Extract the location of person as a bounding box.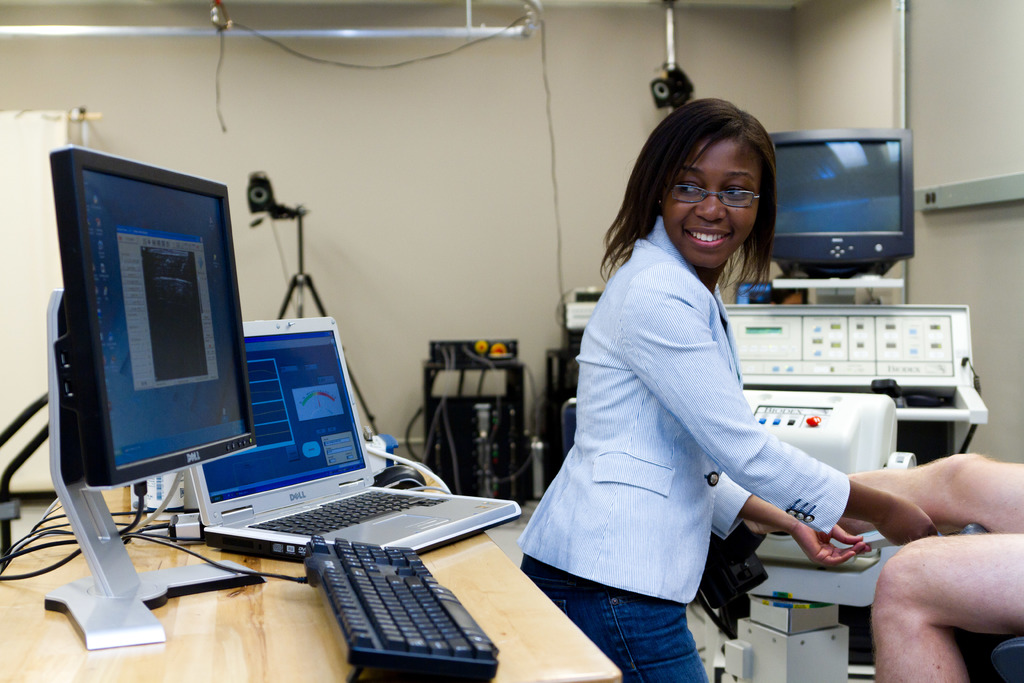
[x1=746, y1=444, x2=1023, y2=682].
